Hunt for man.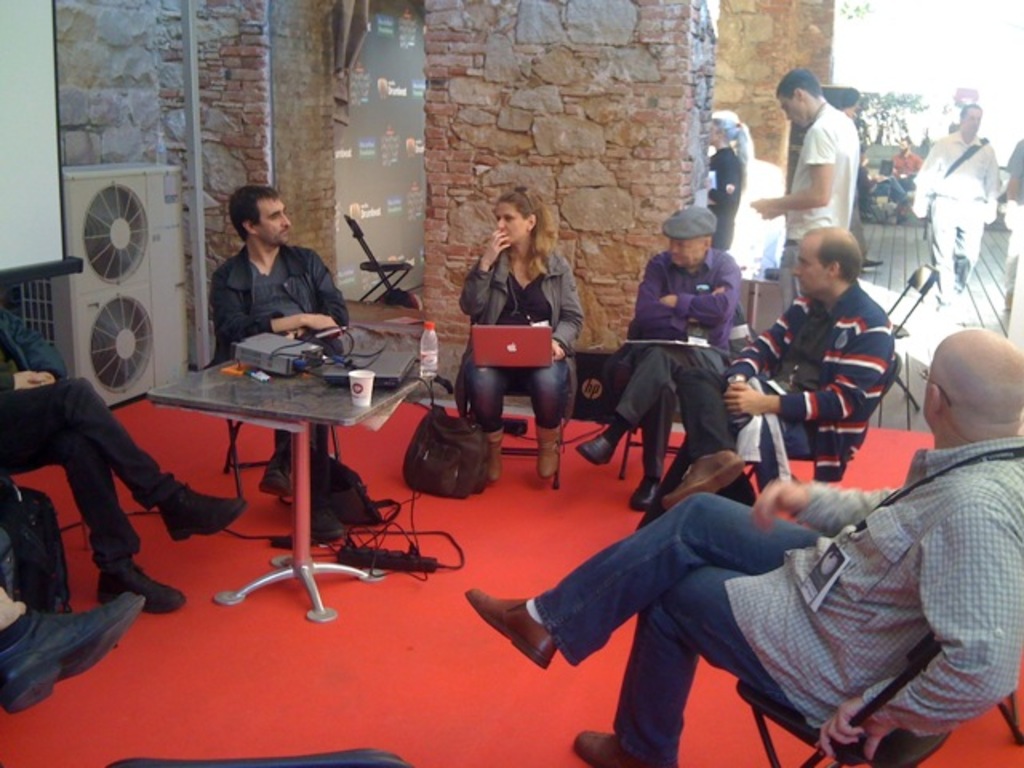
Hunted down at 632,234,898,534.
